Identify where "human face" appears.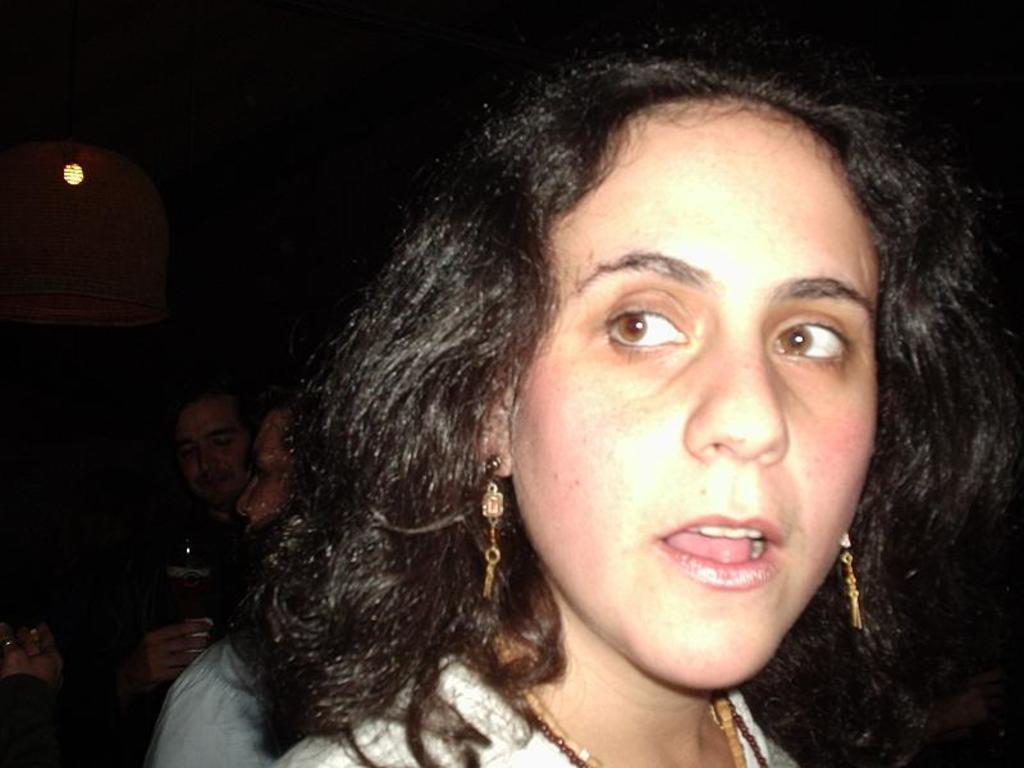
Appears at 498/109/876/686.
